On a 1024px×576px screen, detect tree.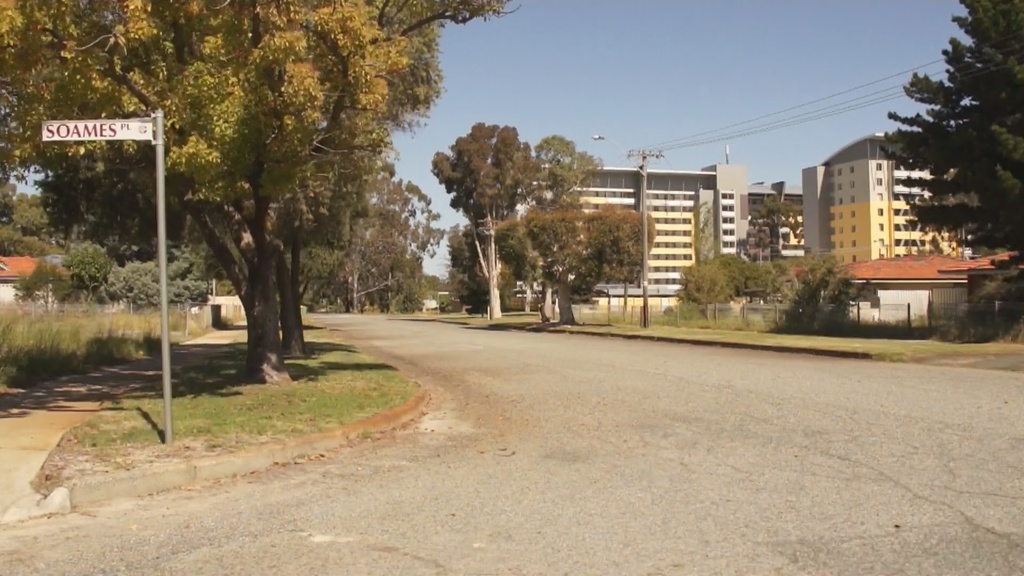
pyautogui.locateOnScreen(428, 116, 554, 324).
